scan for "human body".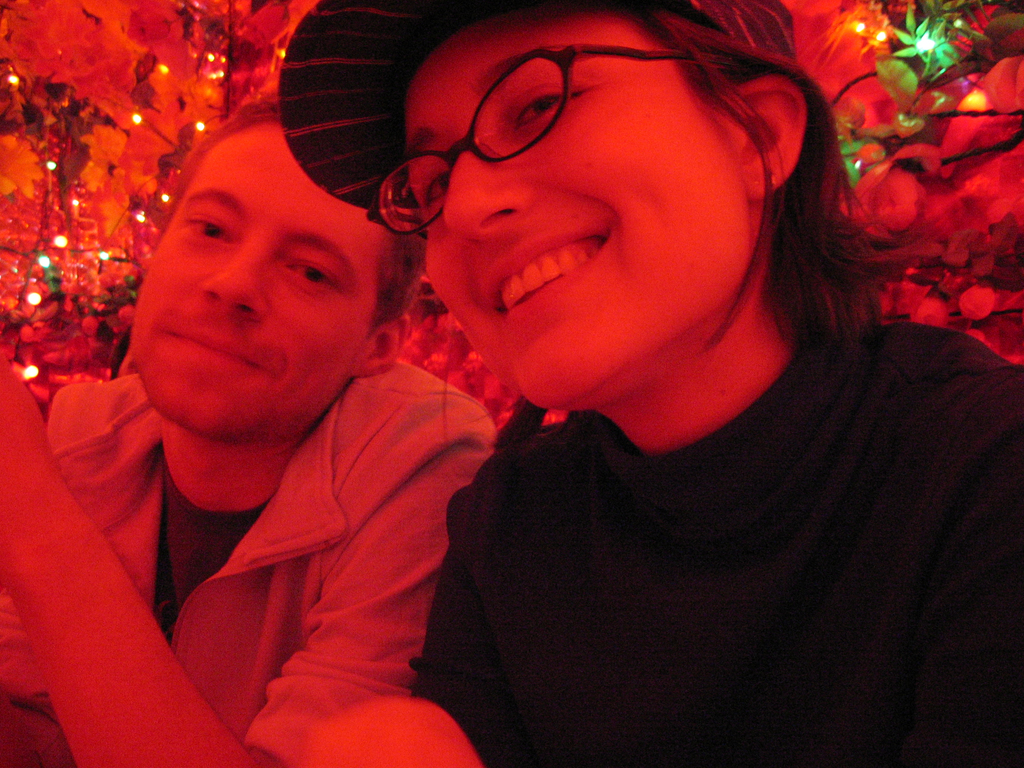
Scan result: left=39, top=112, right=553, bottom=742.
